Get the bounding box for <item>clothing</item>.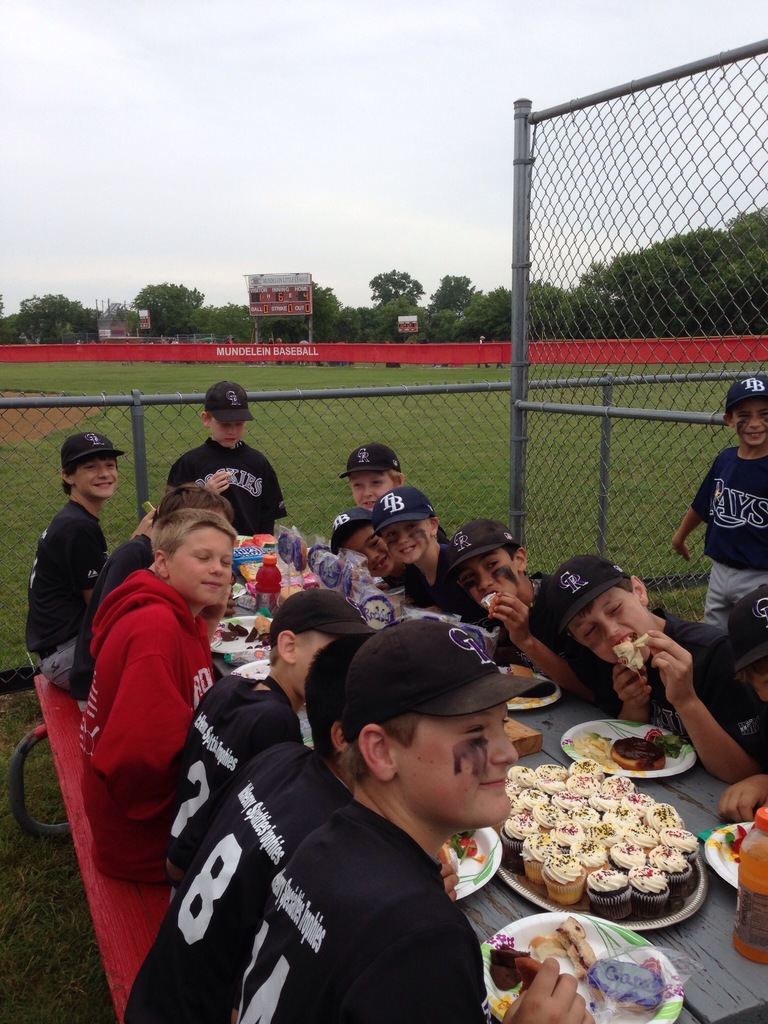
BBox(72, 542, 227, 916).
